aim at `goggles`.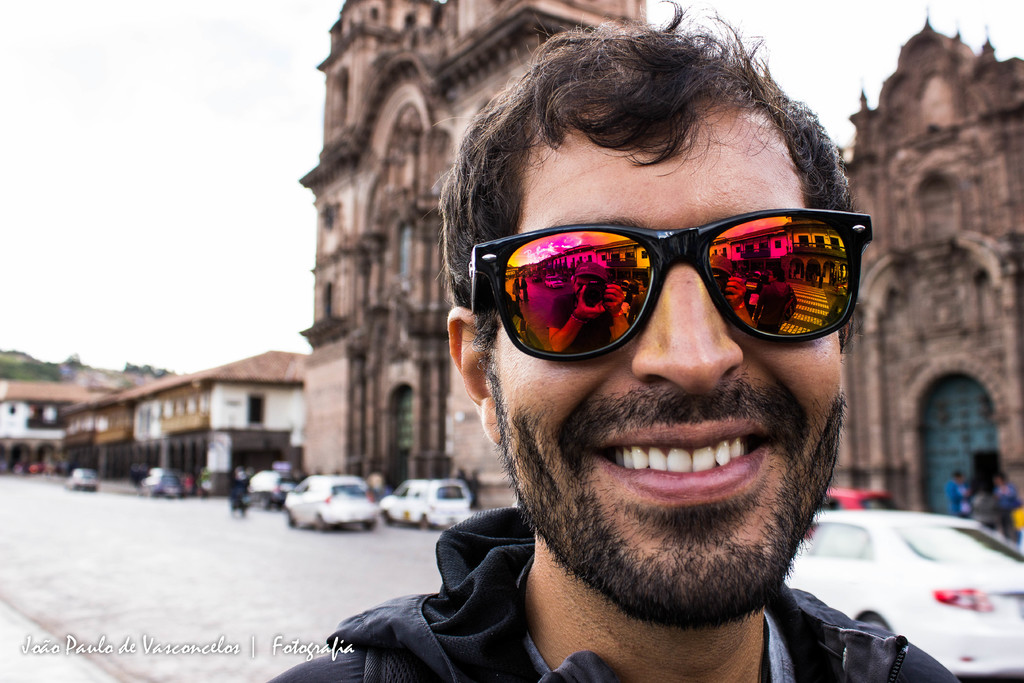
Aimed at 456/202/861/363.
